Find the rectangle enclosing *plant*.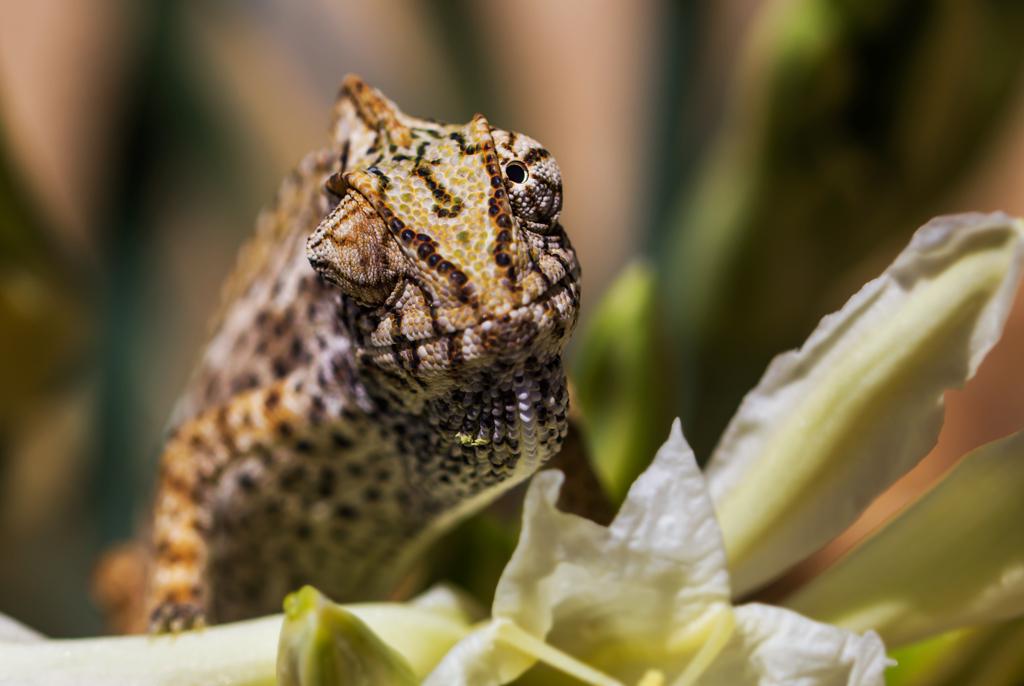
select_region(0, 210, 1023, 685).
